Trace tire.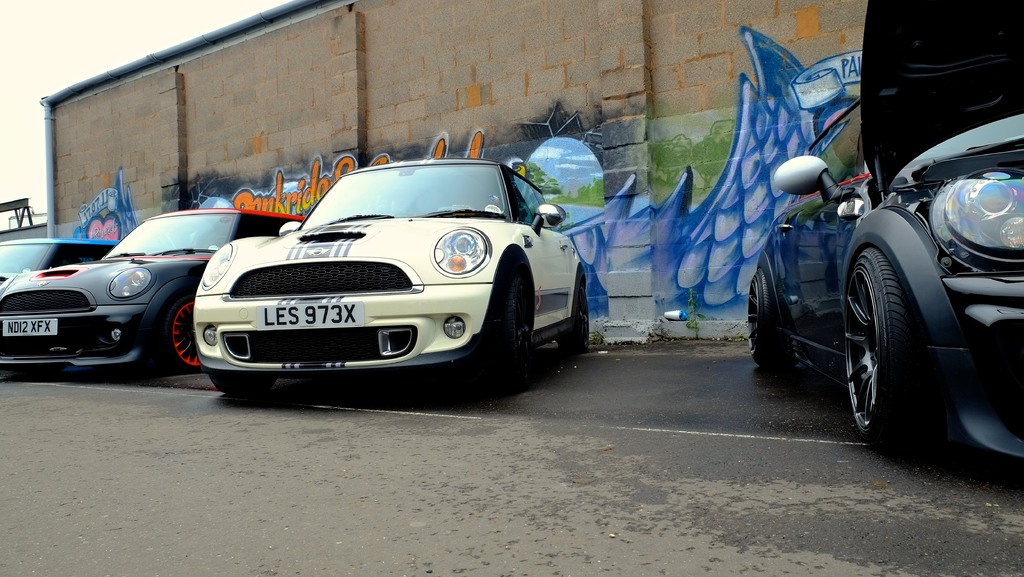
Traced to 555:268:593:368.
